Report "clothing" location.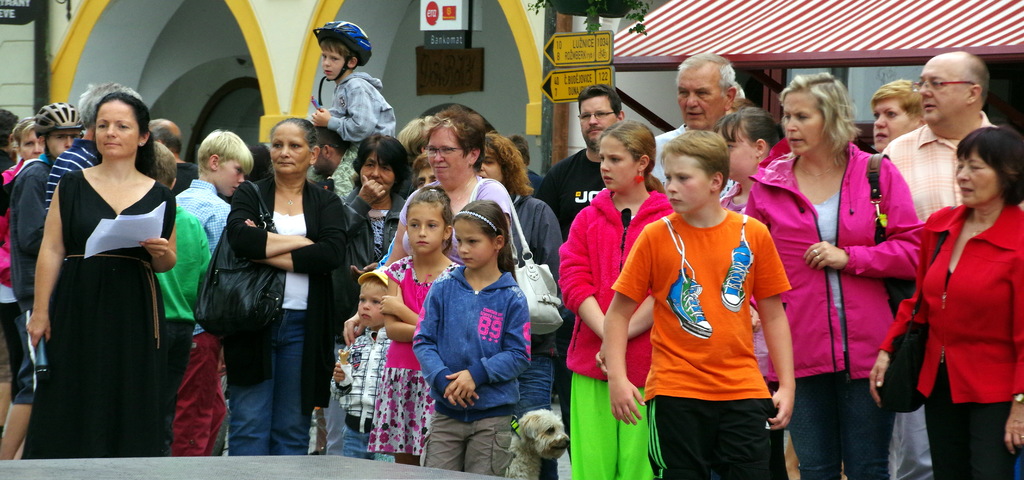
Report: 6, 149, 52, 403.
